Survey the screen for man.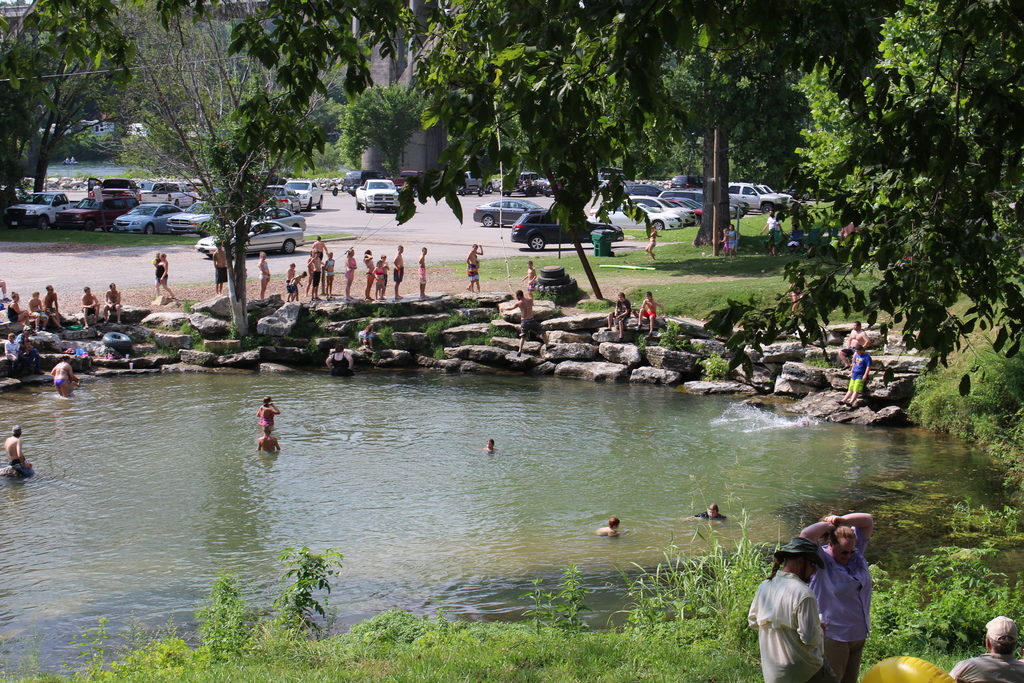
Survey found: (x1=800, y1=513, x2=876, y2=682).
